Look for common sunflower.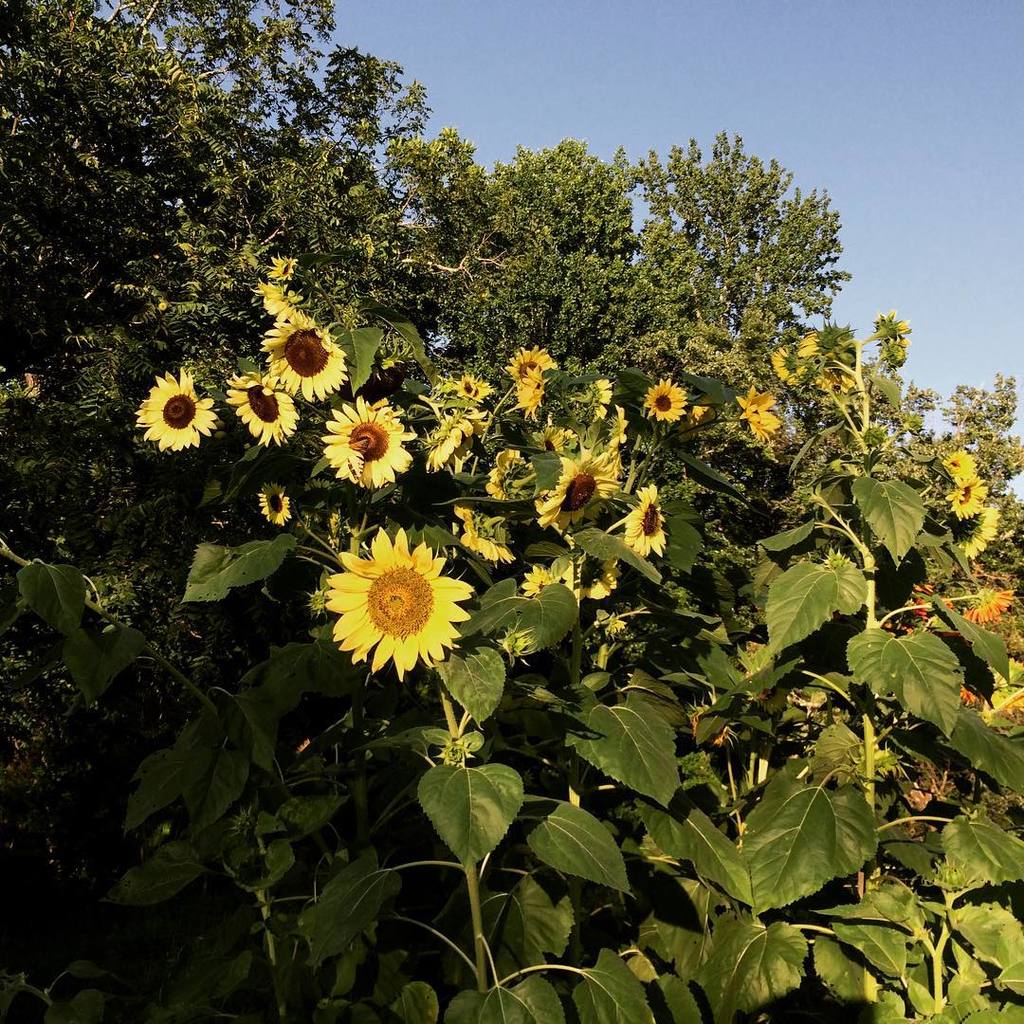
Found: {"left": 265, "top": 308, "right": 348, "bottom": 404}.
